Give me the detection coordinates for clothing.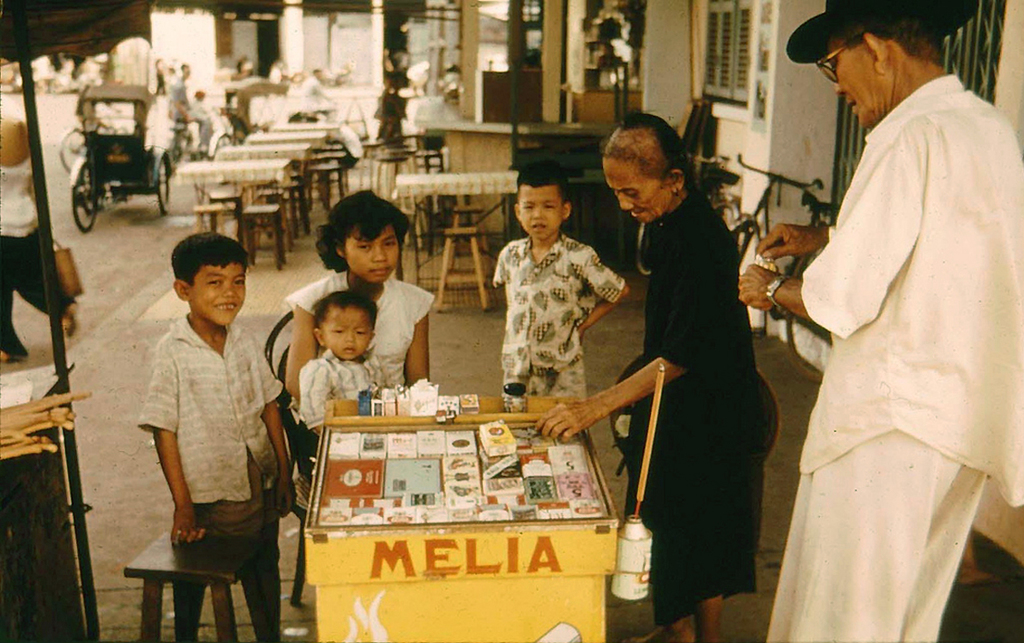
626/190/771/616.
